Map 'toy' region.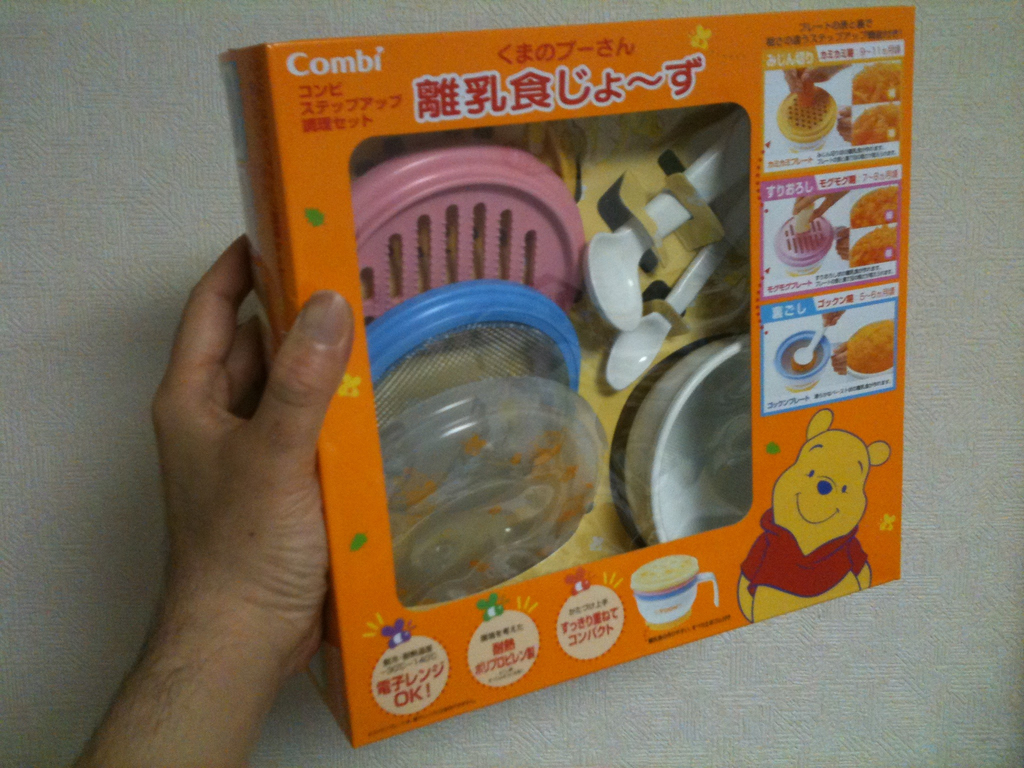
Mapped to [750,433,868,618].
